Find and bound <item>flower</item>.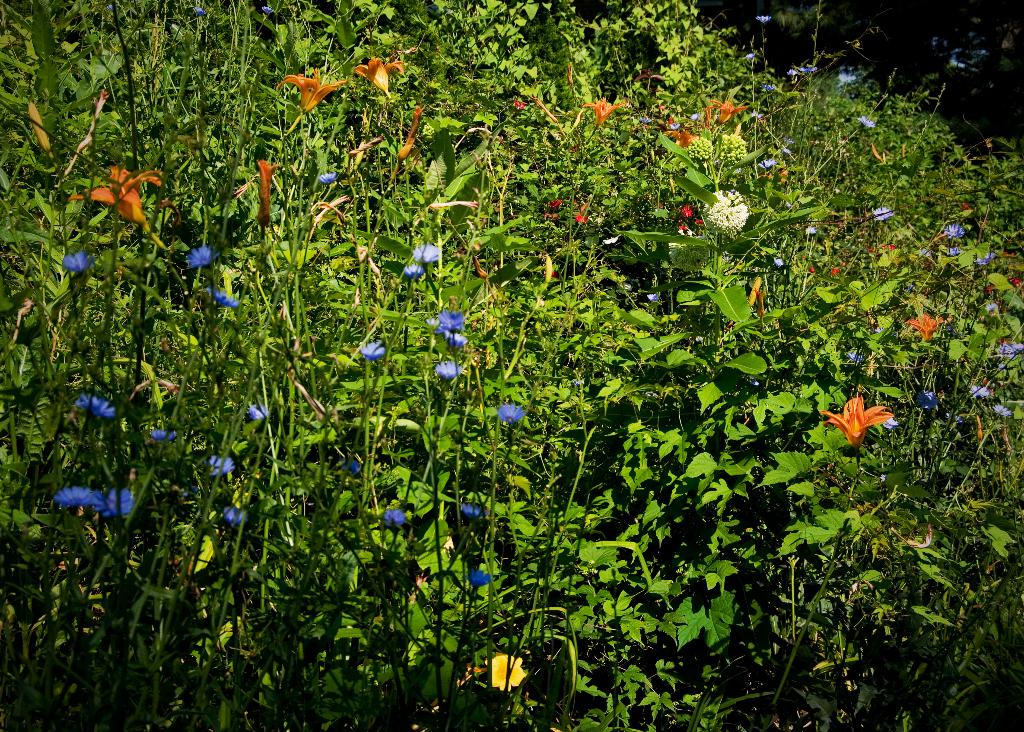
Bound: select_region(464, 565, 494, 589).
